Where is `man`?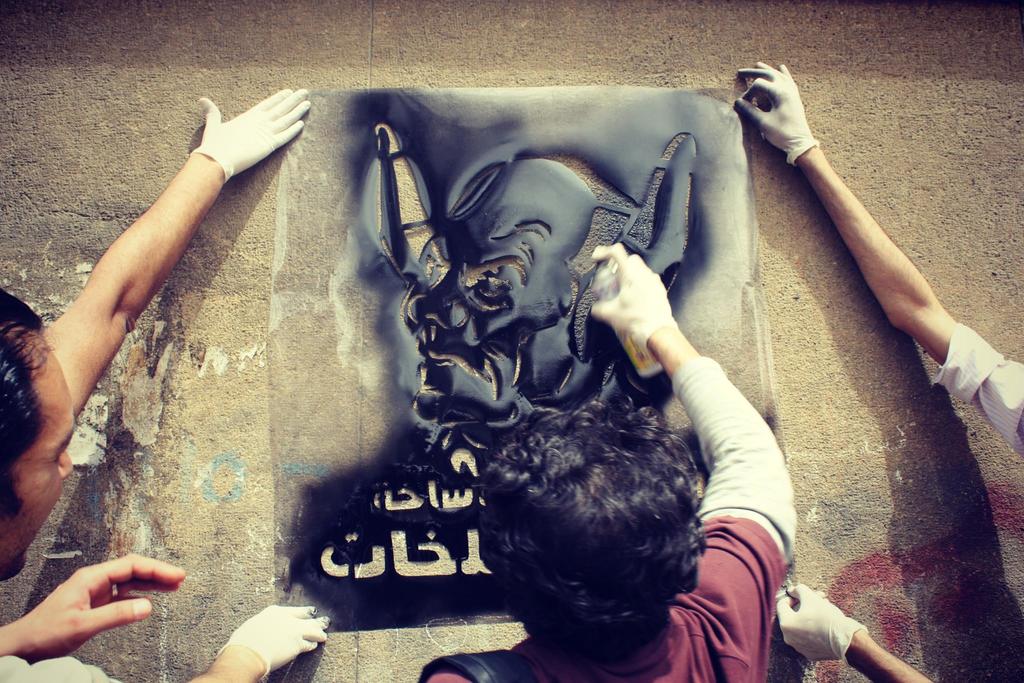
crop(0, 277, 329, 682).
